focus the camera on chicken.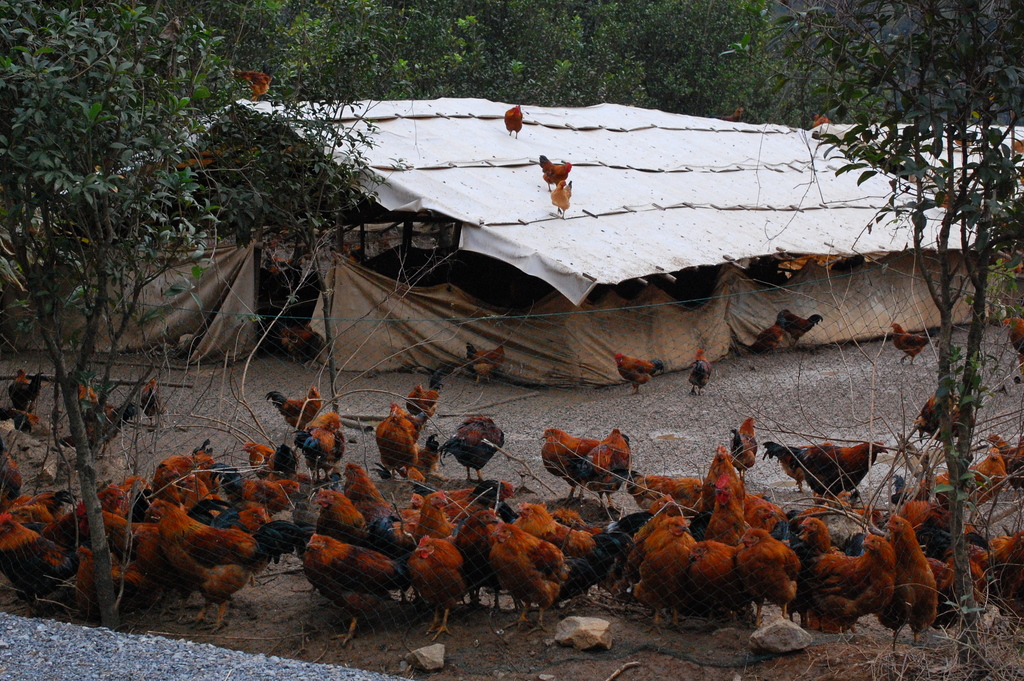
Focus region: detection(687, 349, 713, 396).
